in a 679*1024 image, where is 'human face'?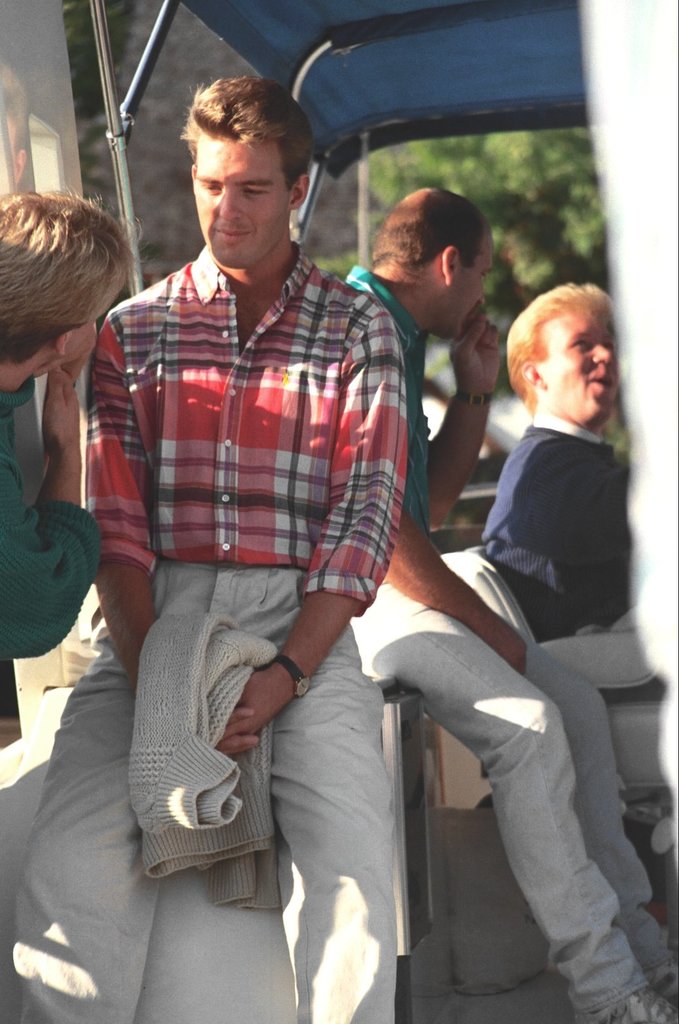
box(445, 240, 492, 339).
